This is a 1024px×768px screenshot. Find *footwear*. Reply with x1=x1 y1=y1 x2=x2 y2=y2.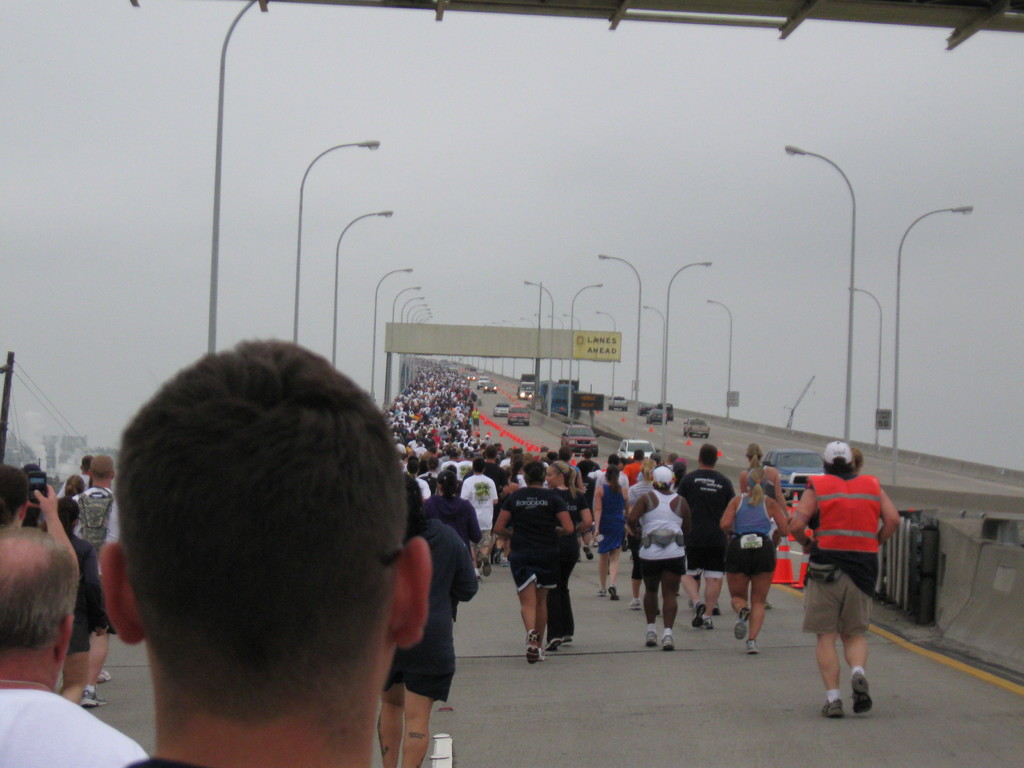
x1=706 y1=617 x2=714 y2=630.
